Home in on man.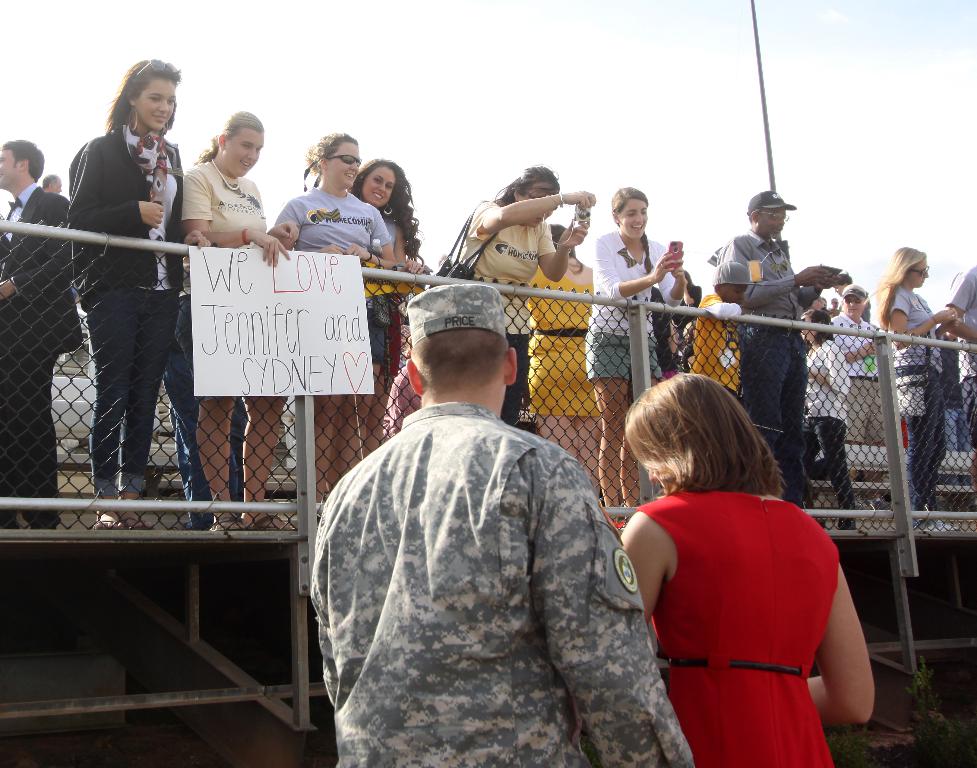
Homed in at BBox(39, 173, 63, 194).
